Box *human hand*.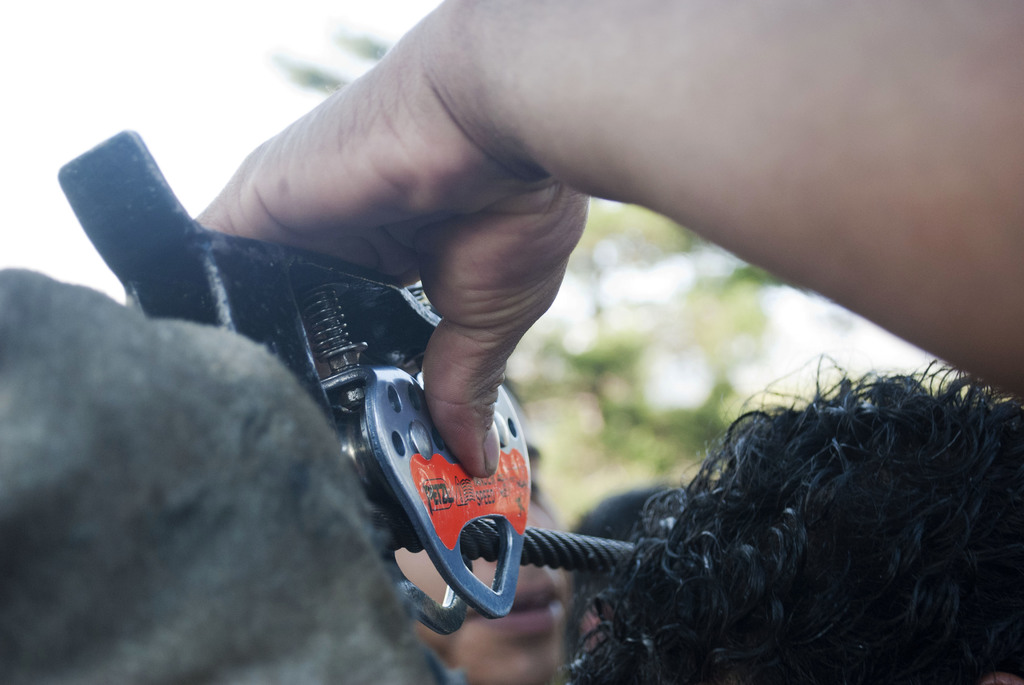
left=196, top=31, right=595, bottom=473.
